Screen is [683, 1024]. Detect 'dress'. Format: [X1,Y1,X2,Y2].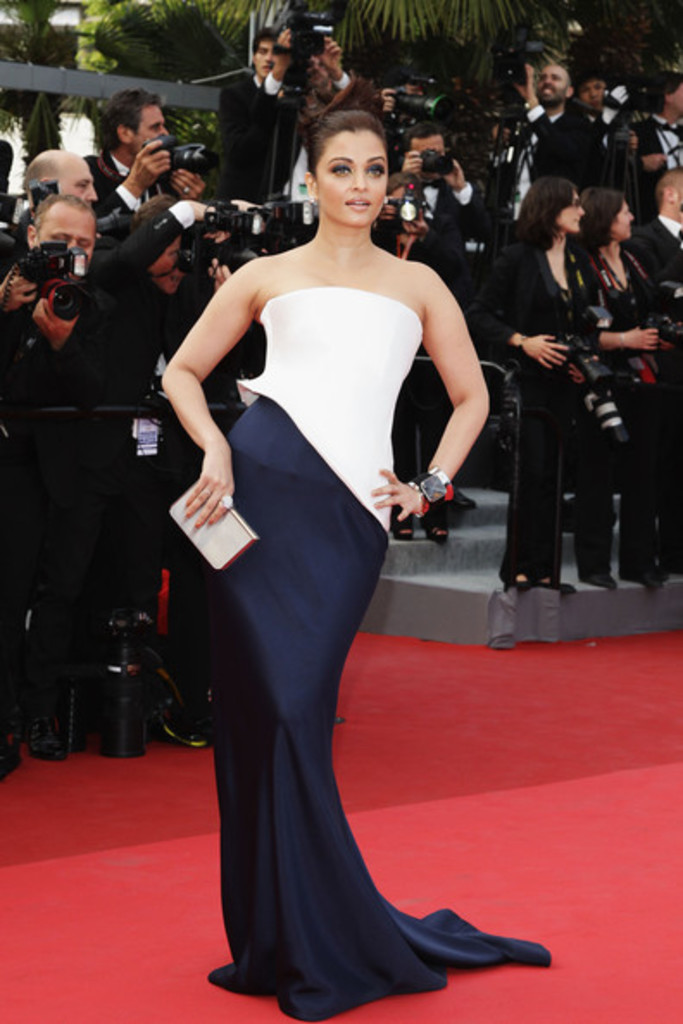
[210,295,554,1022].
